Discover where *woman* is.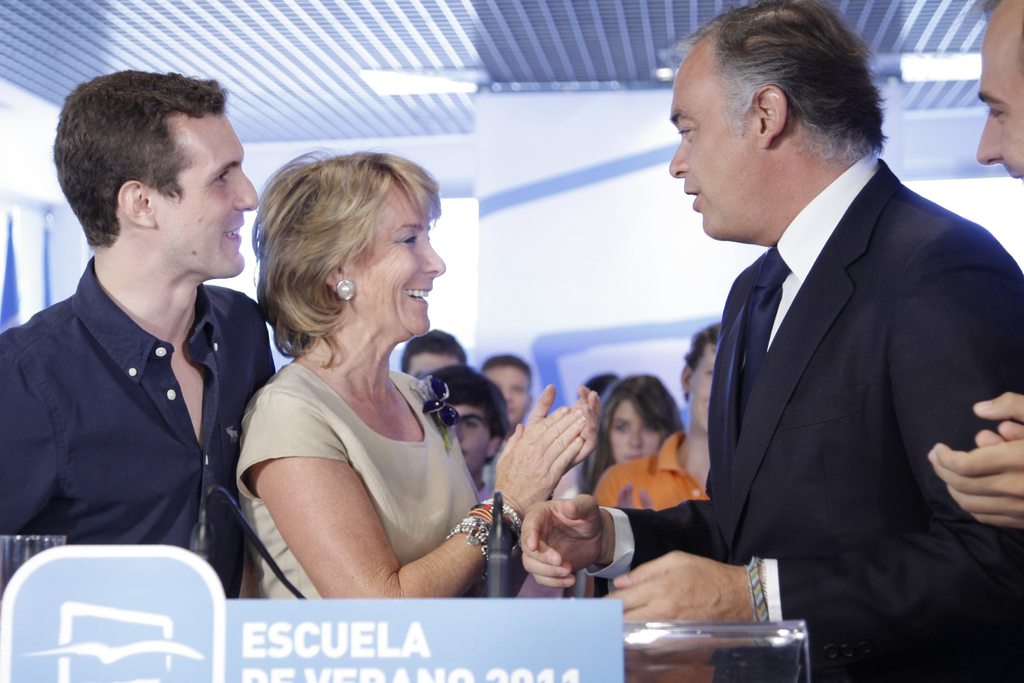
Discovered at 572 368 678 496.
